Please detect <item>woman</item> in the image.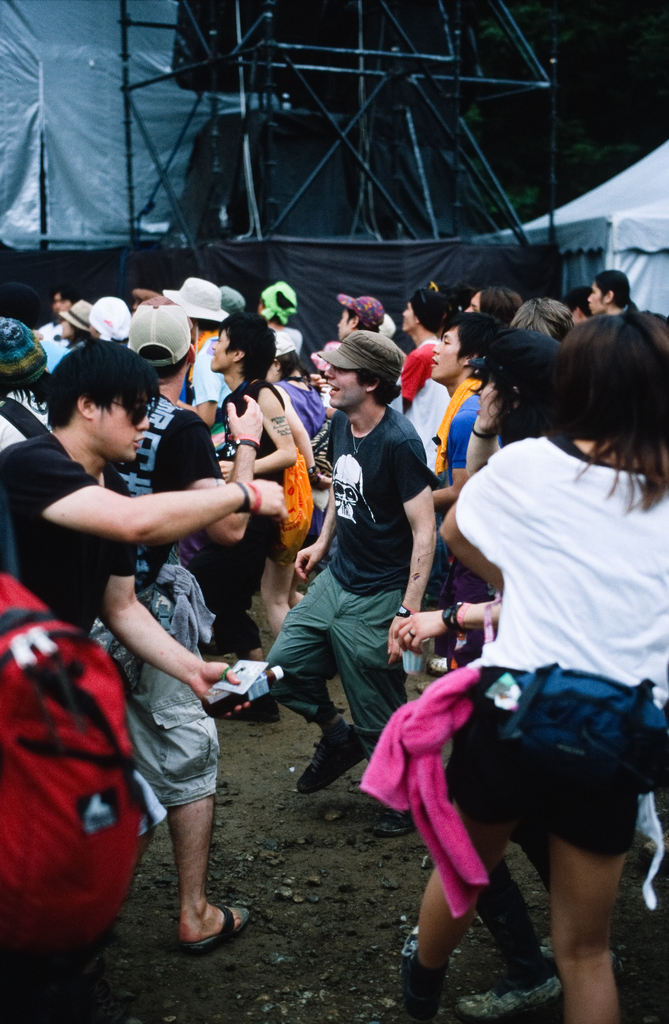
[187, 314, 299, 721].
